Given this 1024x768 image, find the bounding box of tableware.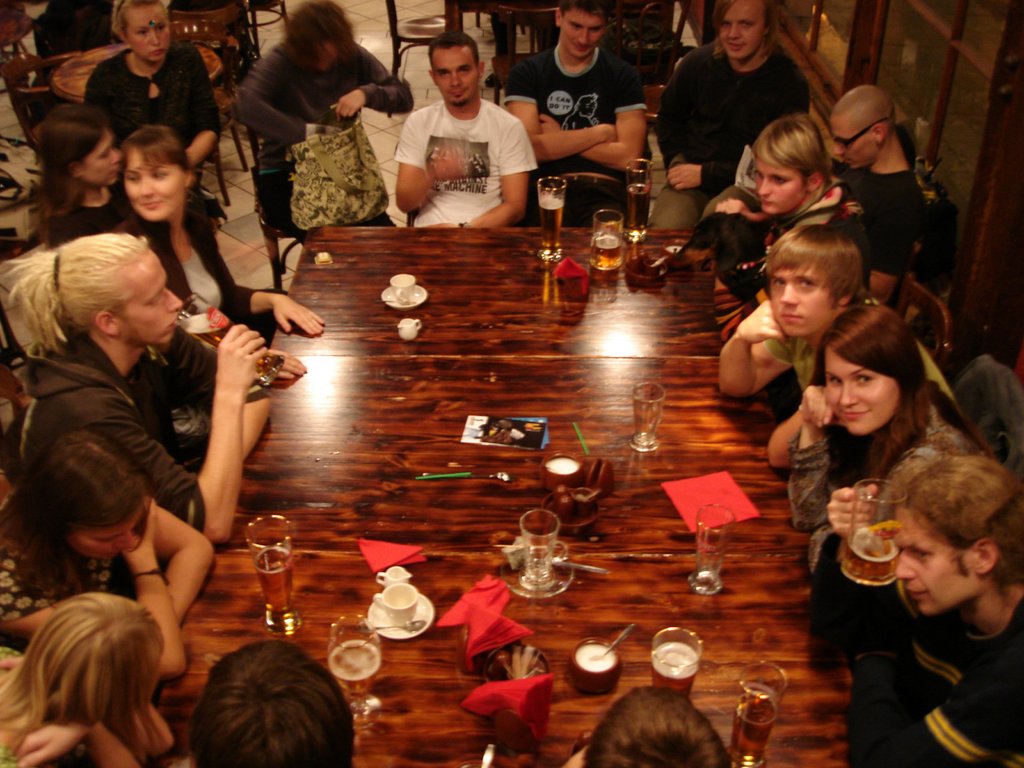
crop(378, 296, 404, 307).
